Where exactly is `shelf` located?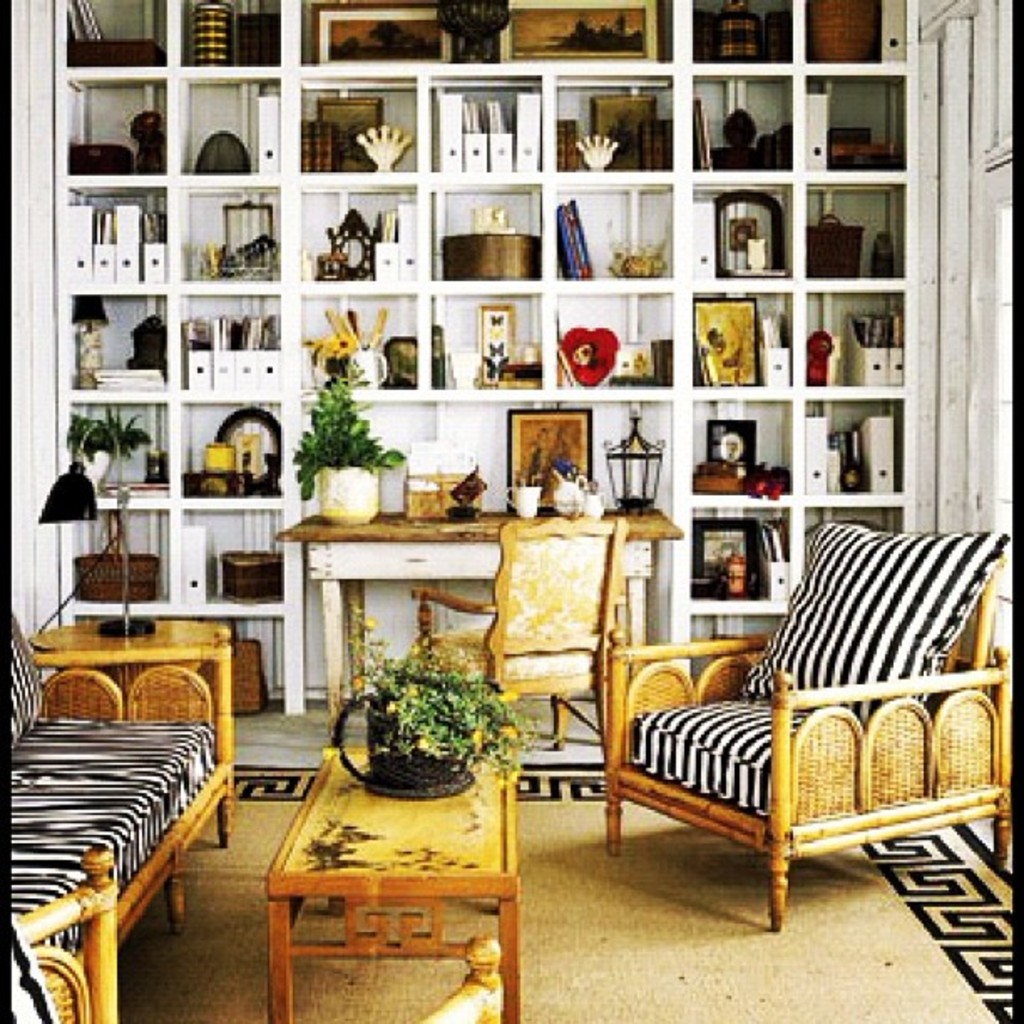
Its bounding box is (417, 70, 544, 177).
